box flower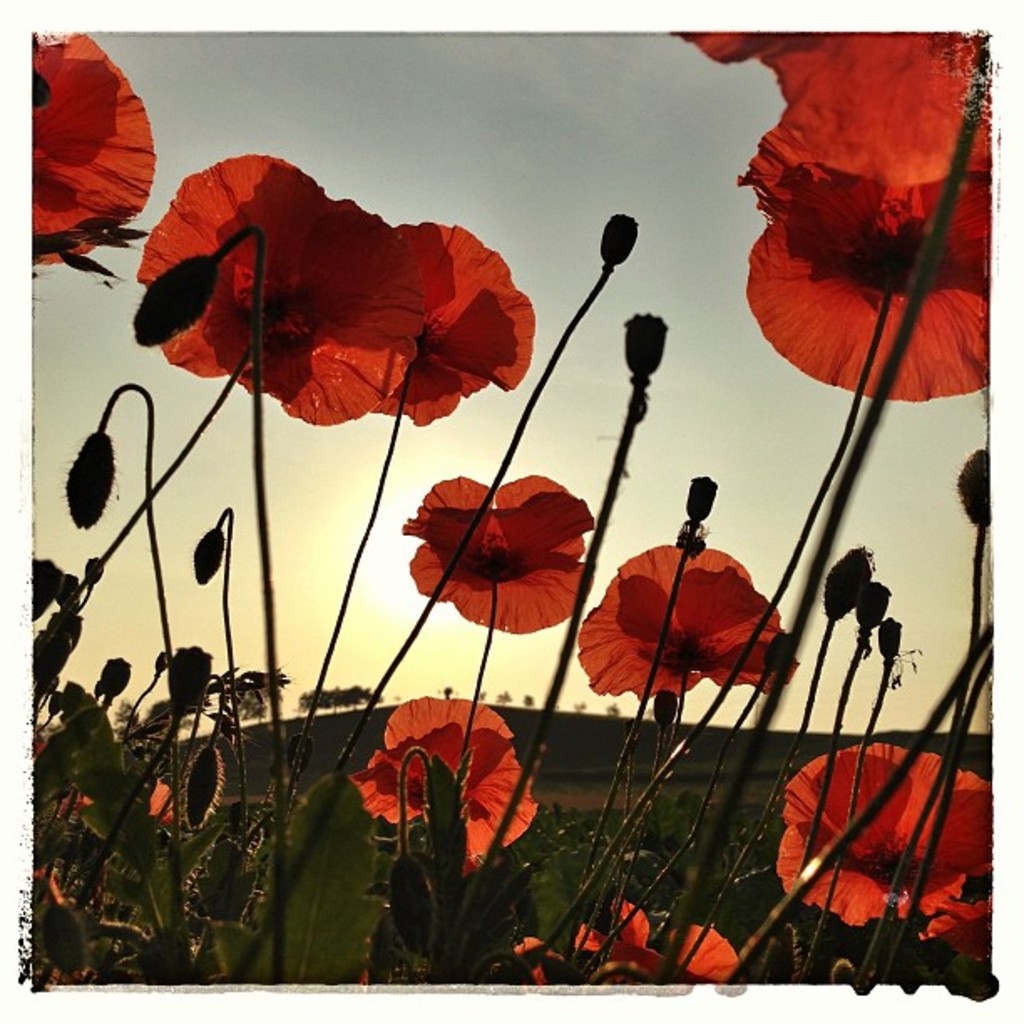
left=144, top=142, right=383, bottom=410
